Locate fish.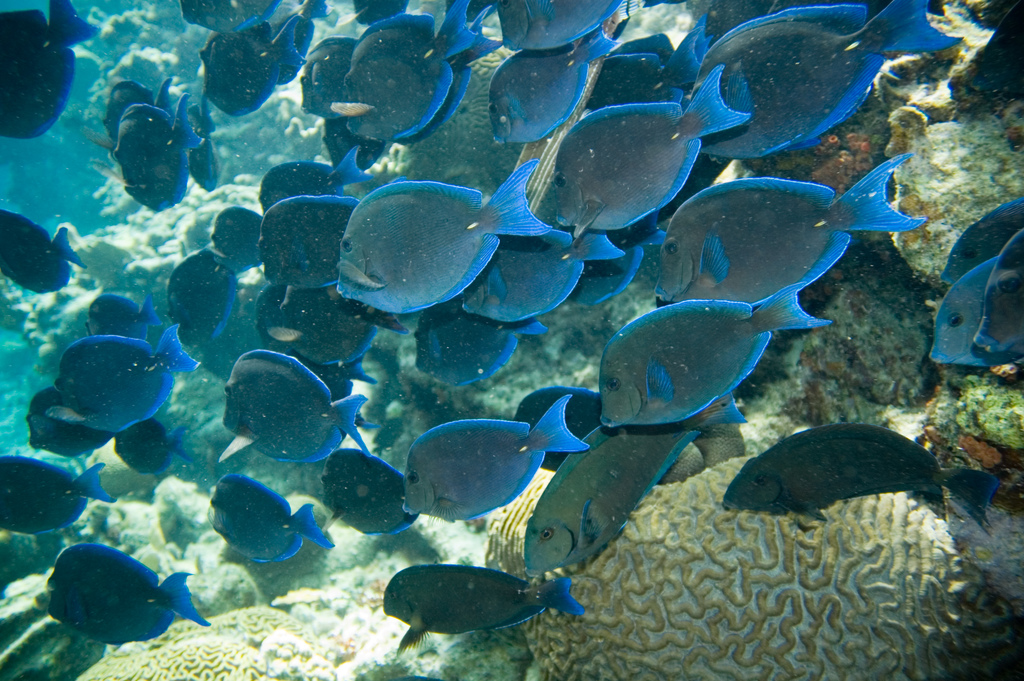
Bounding box: pyautogui.locateOnScreen(971, 231, 1023, 354).
